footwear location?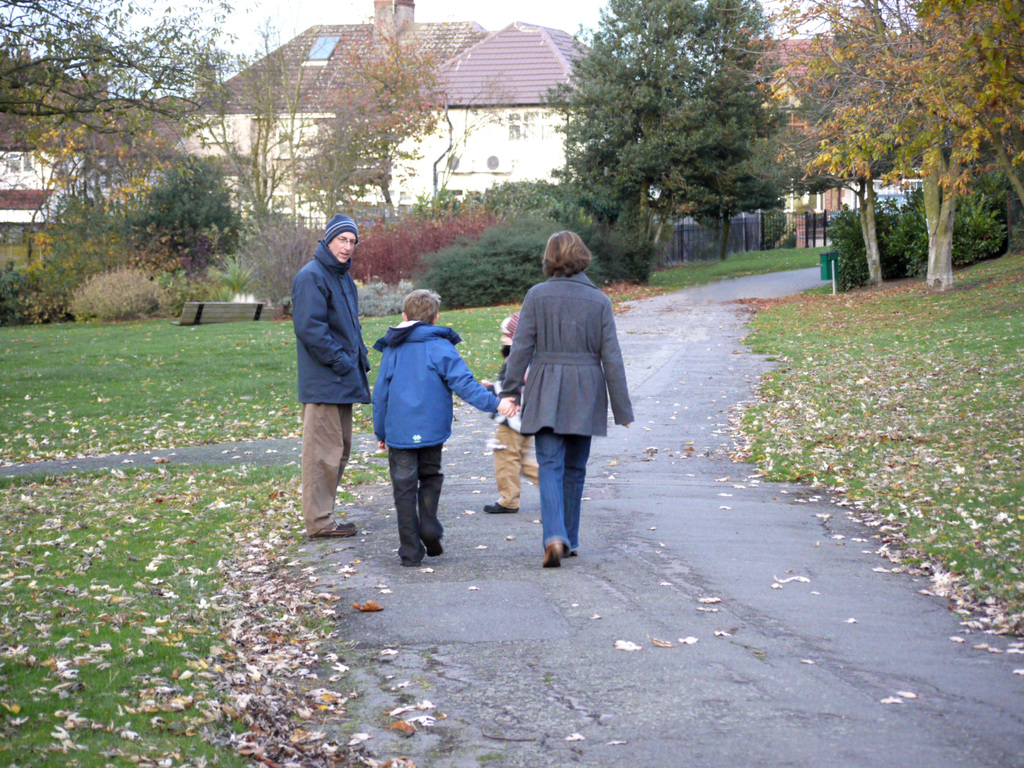
select_region(401, 553, 418, 566)
